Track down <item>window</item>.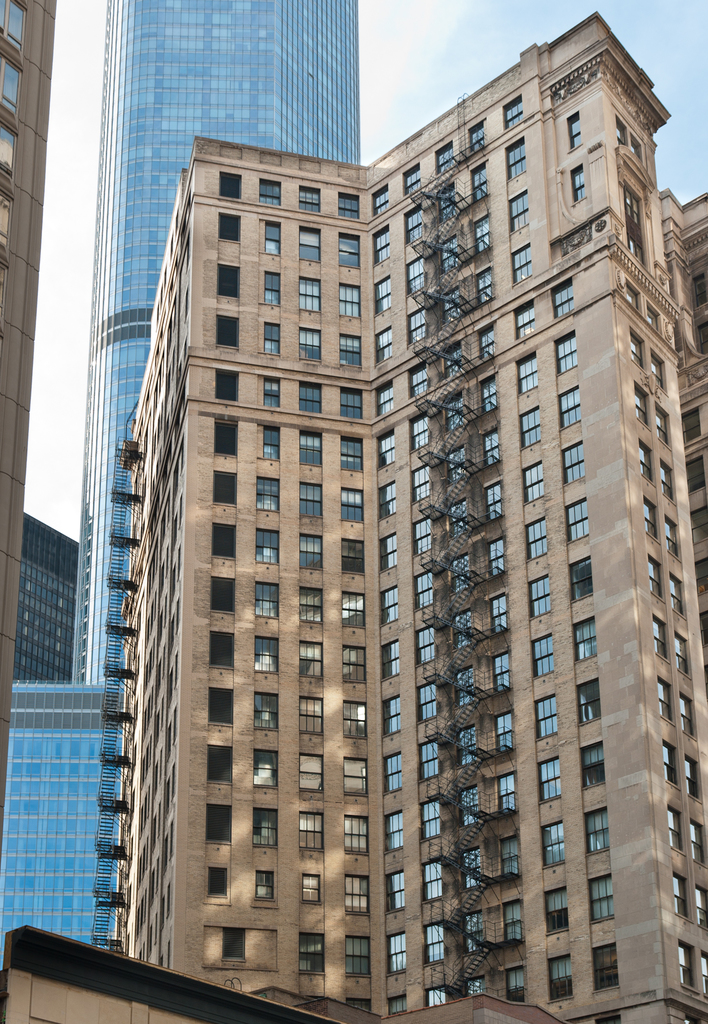
Tracked to bbox=[345, 817, 366, 851].
